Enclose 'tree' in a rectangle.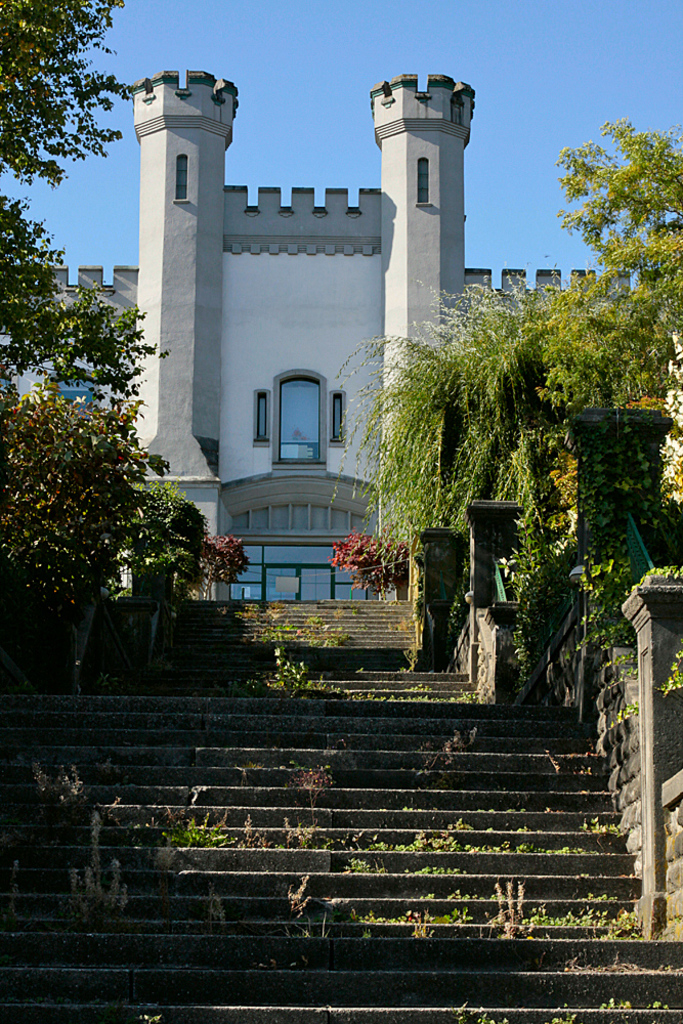
{"left": 203, "top": 527, "right": 252, "bottom": 607}.
